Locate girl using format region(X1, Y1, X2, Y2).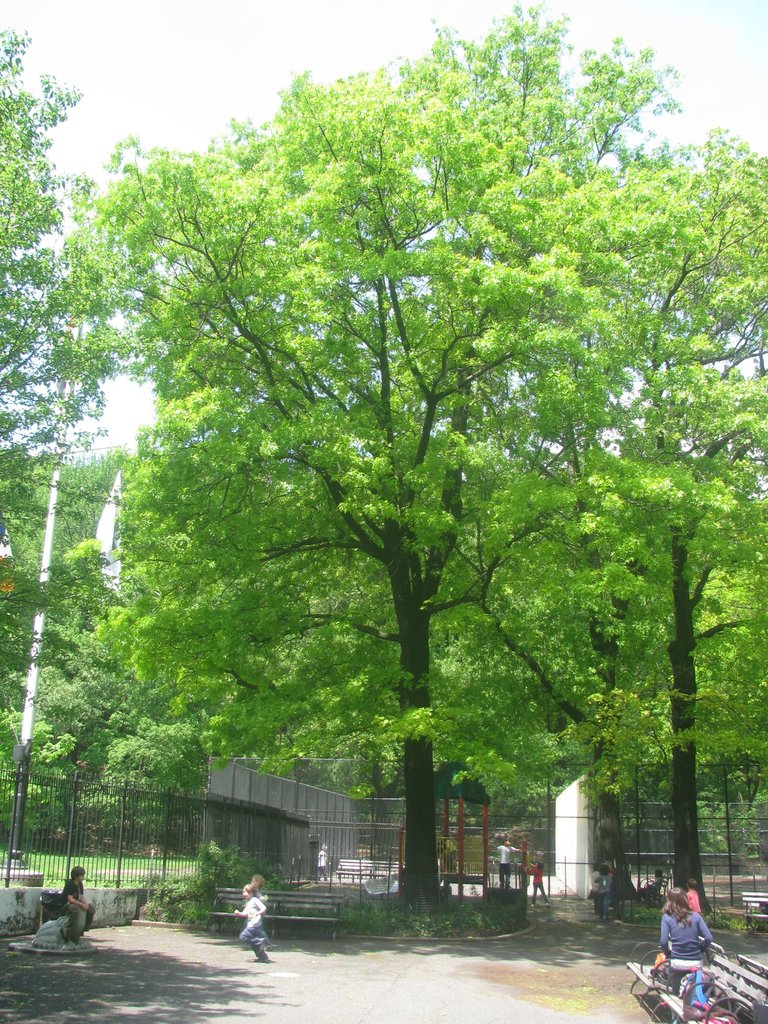
region(250, 872, 275, 956).
